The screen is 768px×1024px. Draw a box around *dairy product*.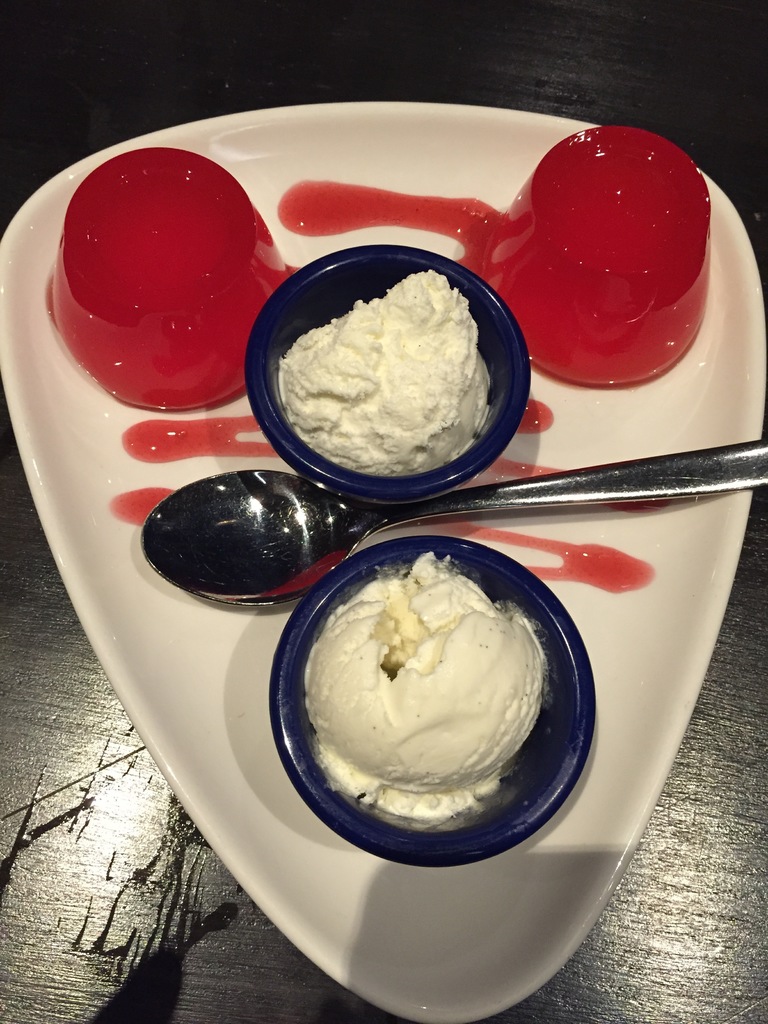
BBox(280, 269, 493, 474).
